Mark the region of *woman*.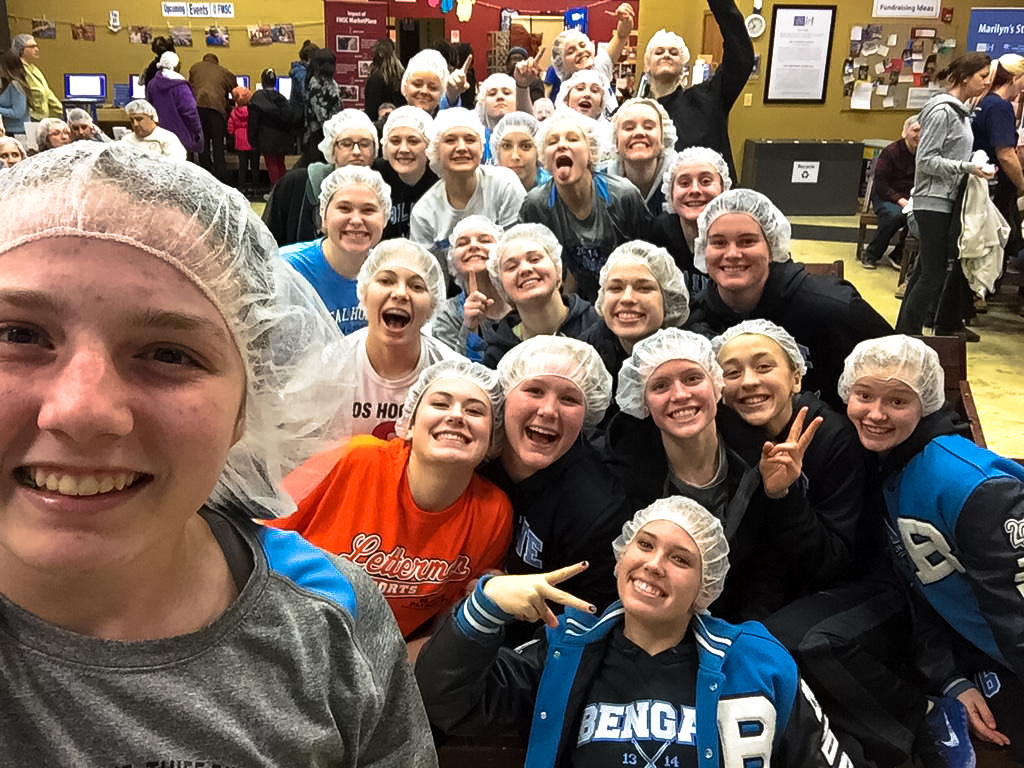
Region: rect(264, 235, 452, 496).
